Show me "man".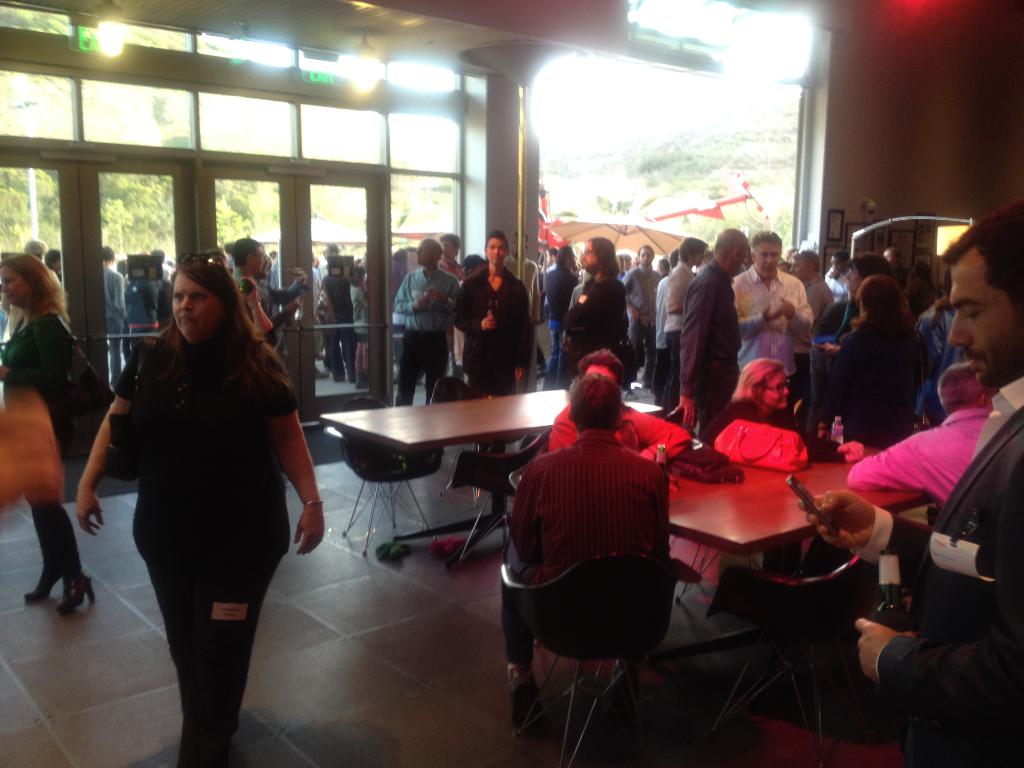
"man" is here: [left=547, top=346, right=688, bottom=460].
